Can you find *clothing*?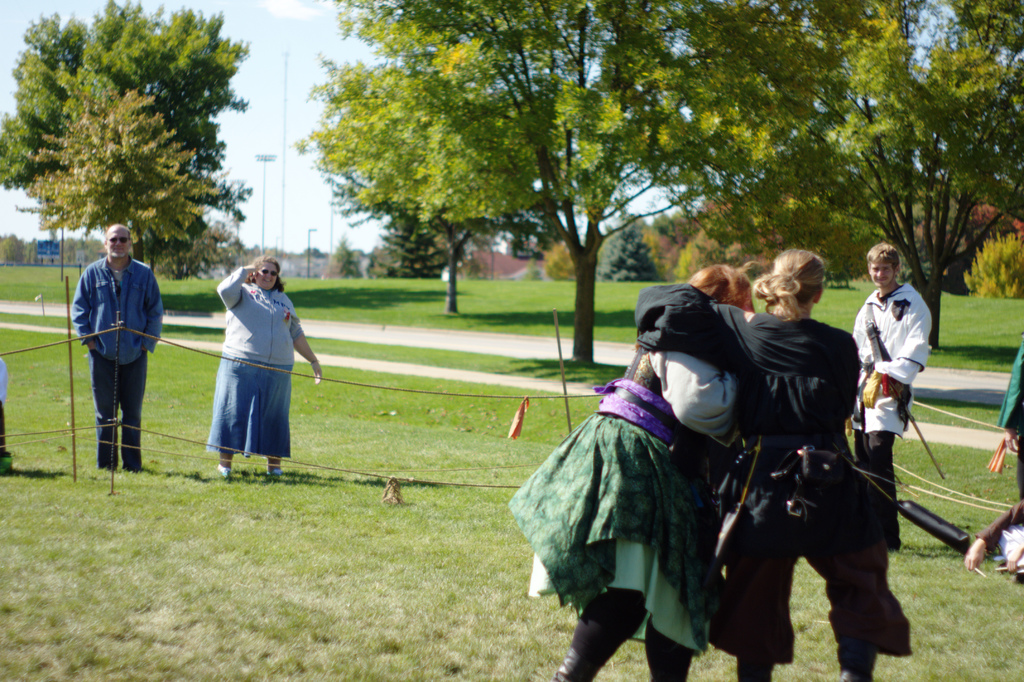
Yes, bounding box: 1001:324:1023:500.
